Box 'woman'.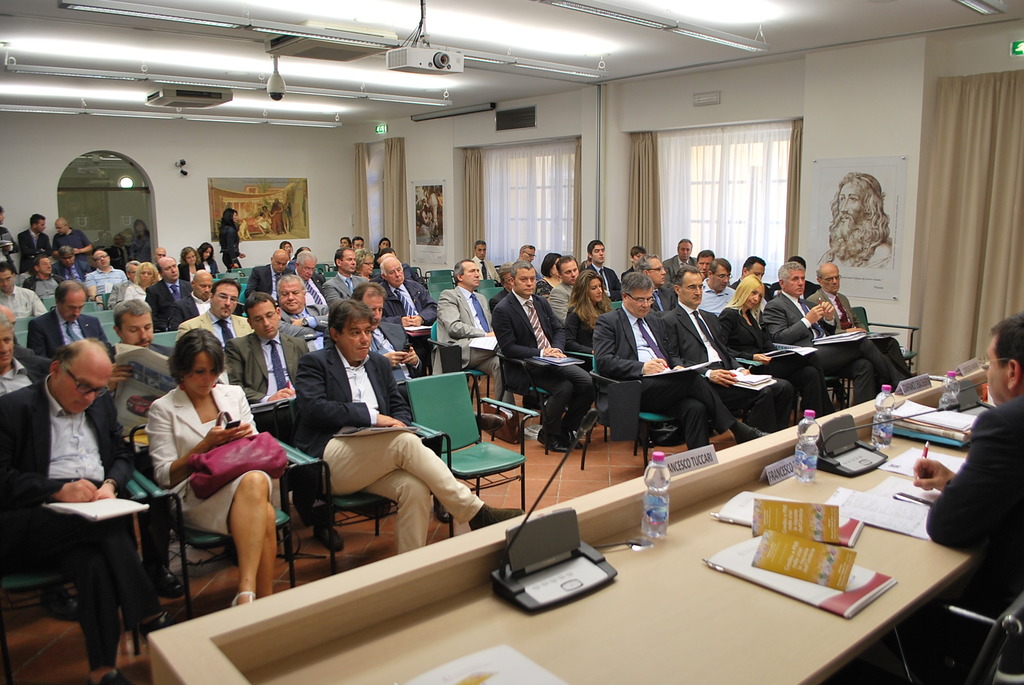
region(337, 234, 351, 249).
